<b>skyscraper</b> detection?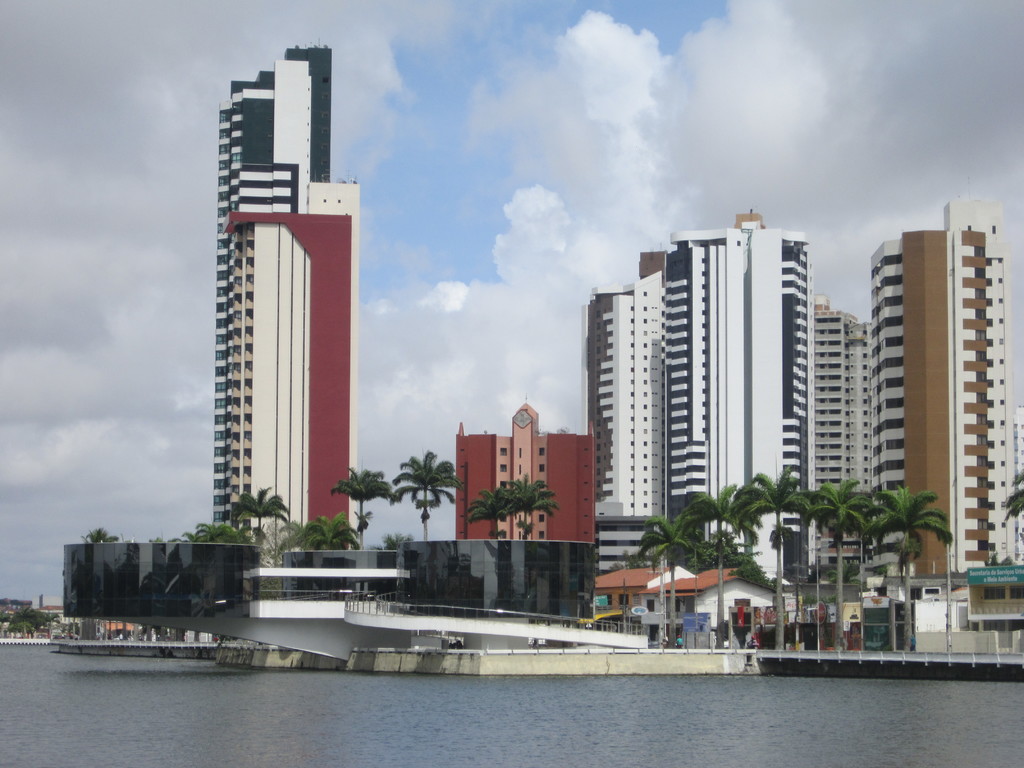
[left=209, top=40, right=355, bottom=545]
